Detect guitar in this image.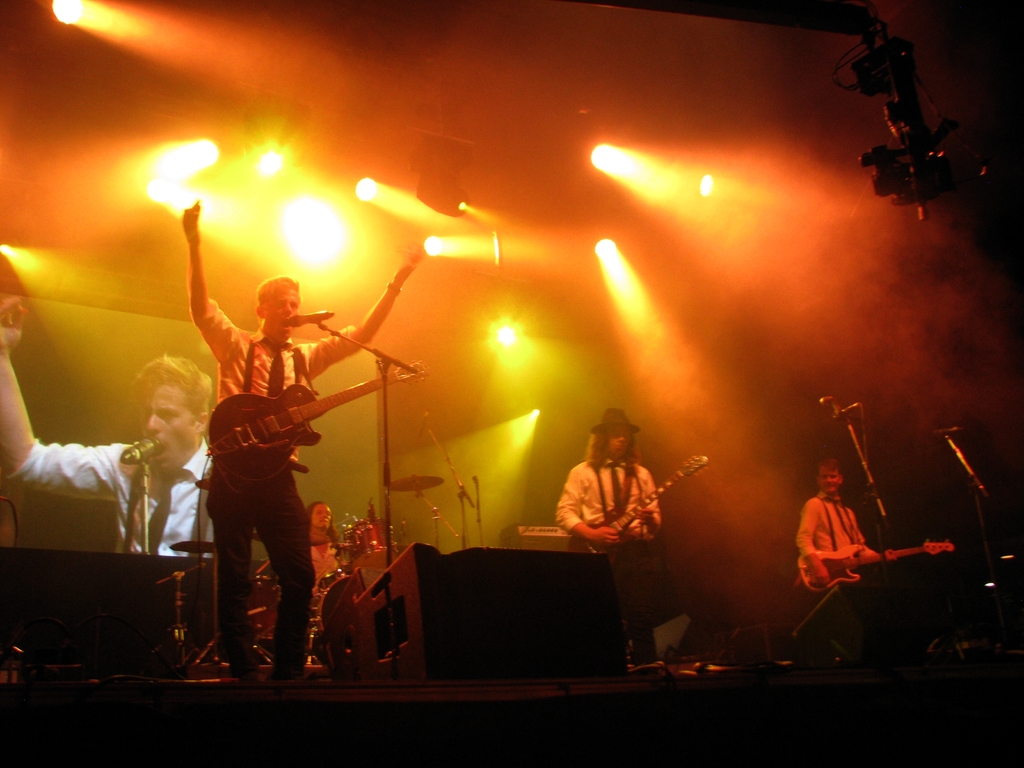
Detection: [left=793, top=538, right=954, bottom=595].
